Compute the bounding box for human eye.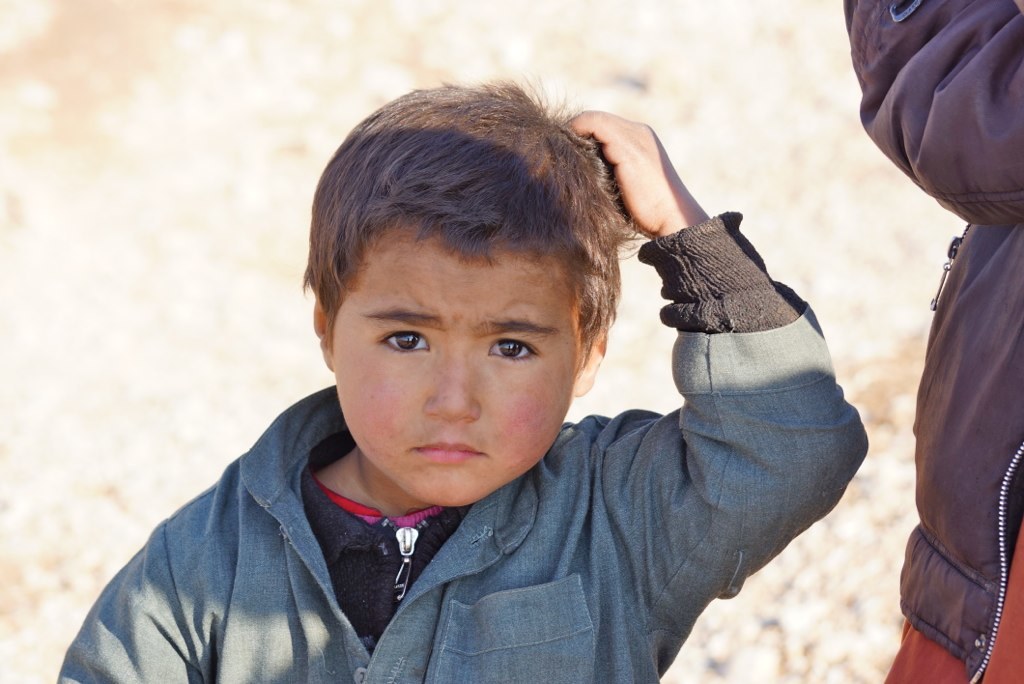
{"x1": 360, "y1": 315, "x2": 441, "y2": 367}.
